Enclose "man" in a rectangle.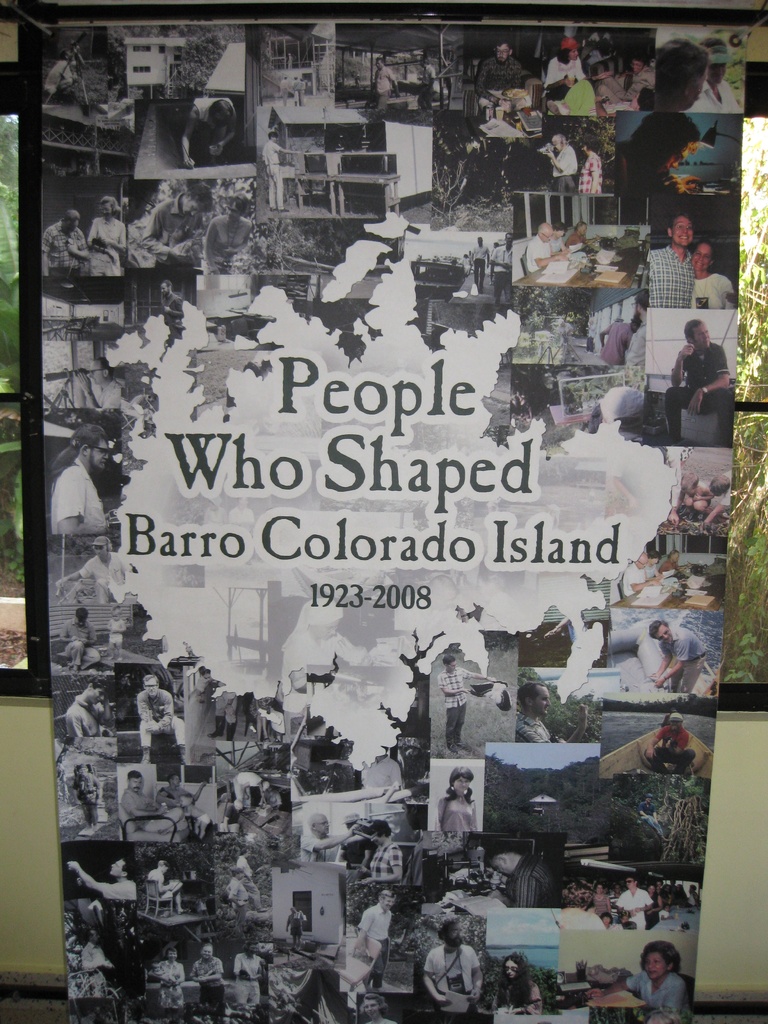
pyautogui.locateOnScreen(232, 944, 262, 993).
